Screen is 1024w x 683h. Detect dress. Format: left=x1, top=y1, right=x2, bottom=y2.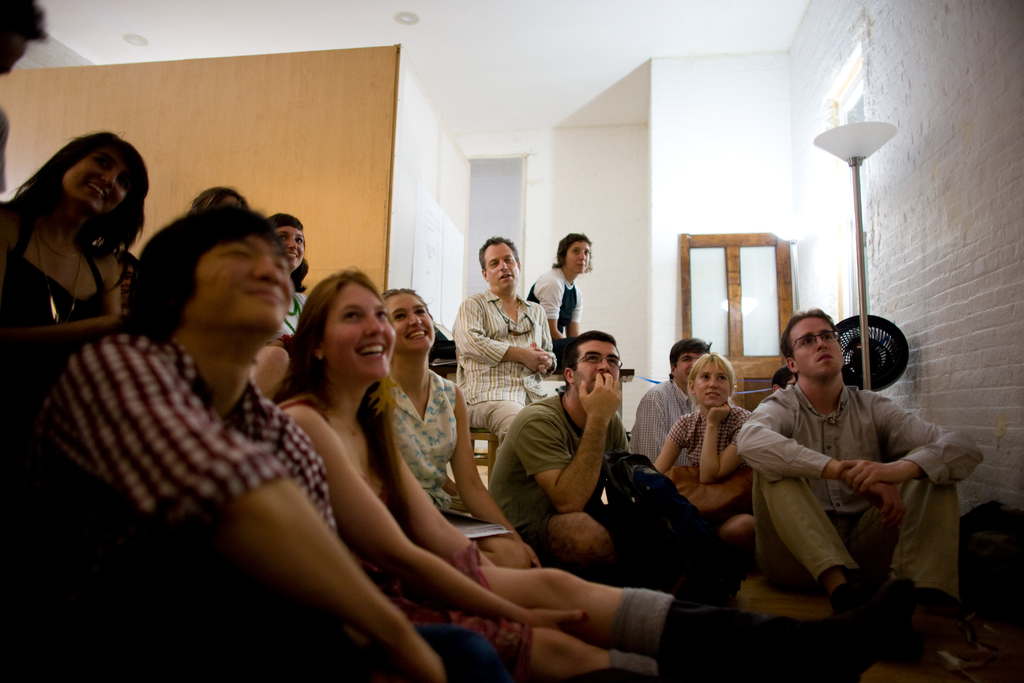
left=274, top=397, right=532, bottom=682.
